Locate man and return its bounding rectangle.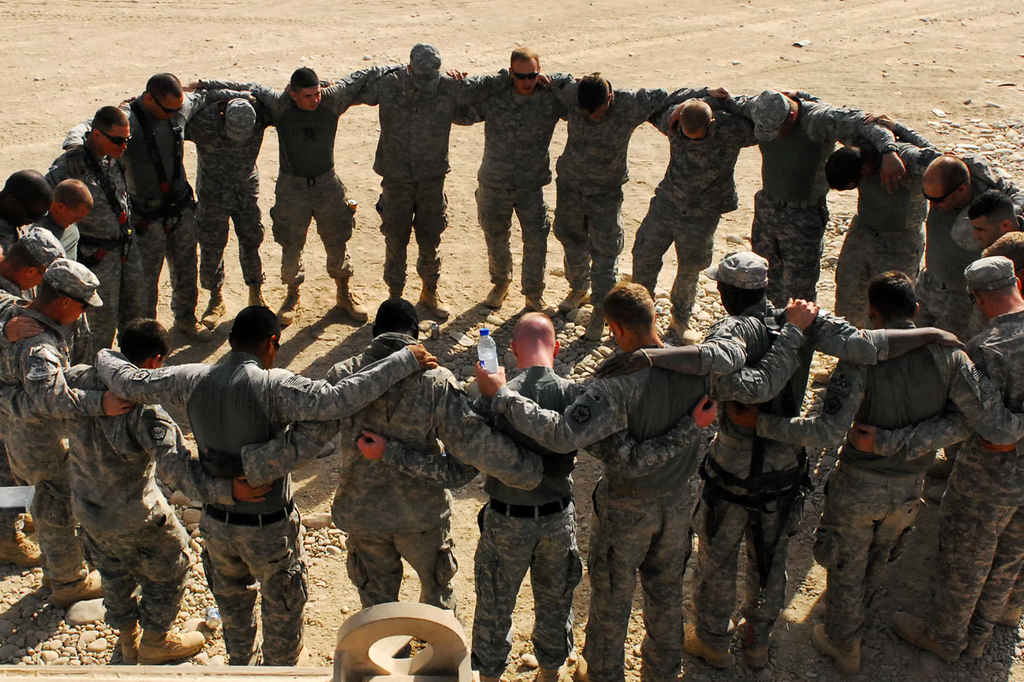
{"left": 948, "top": 251, "right": 1023, "bottom": 681}.
